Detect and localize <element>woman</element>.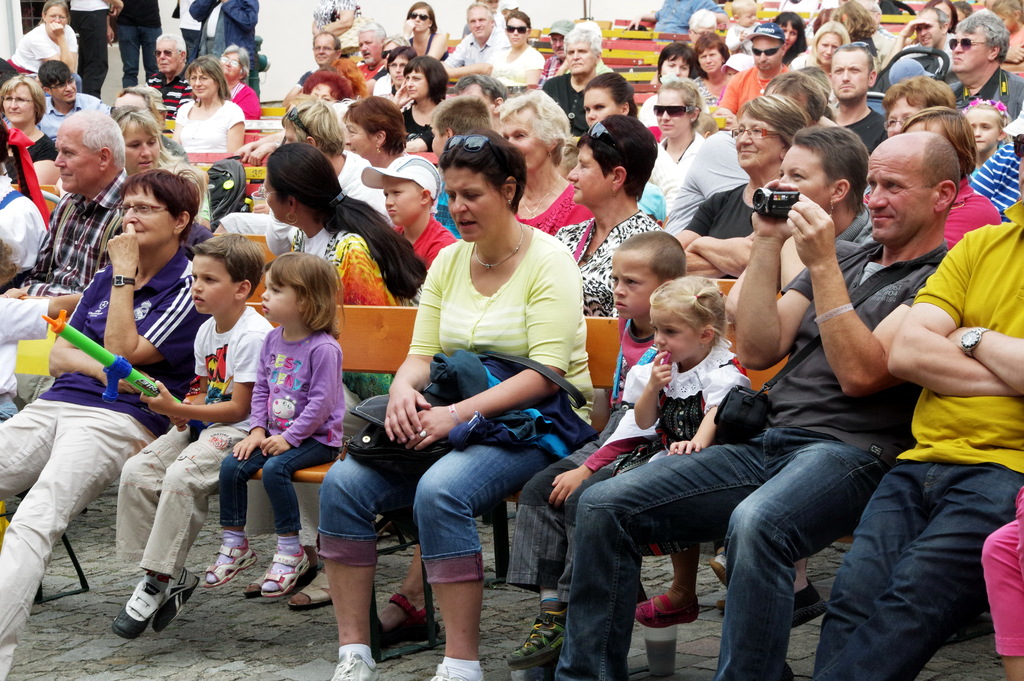
Localized at 495 86 589 246.
